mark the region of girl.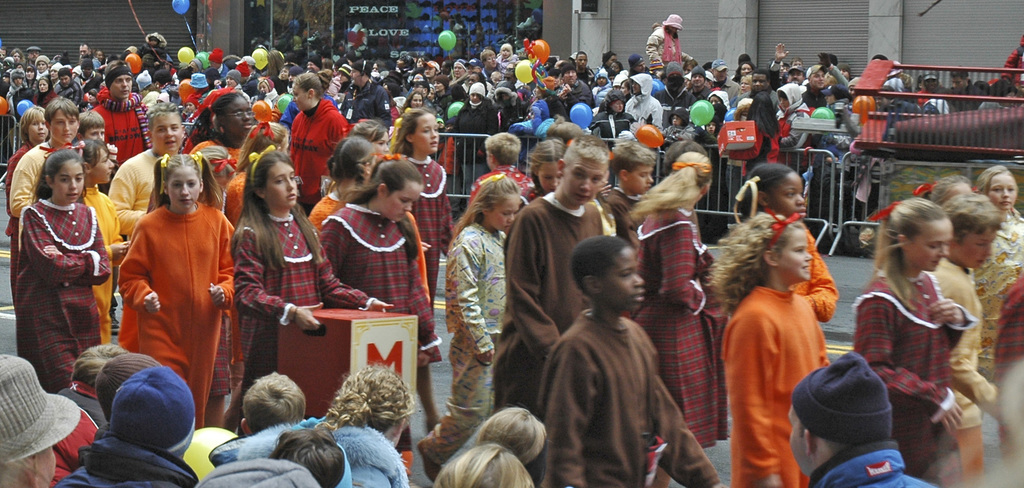
Region: 625 153 734 455.
